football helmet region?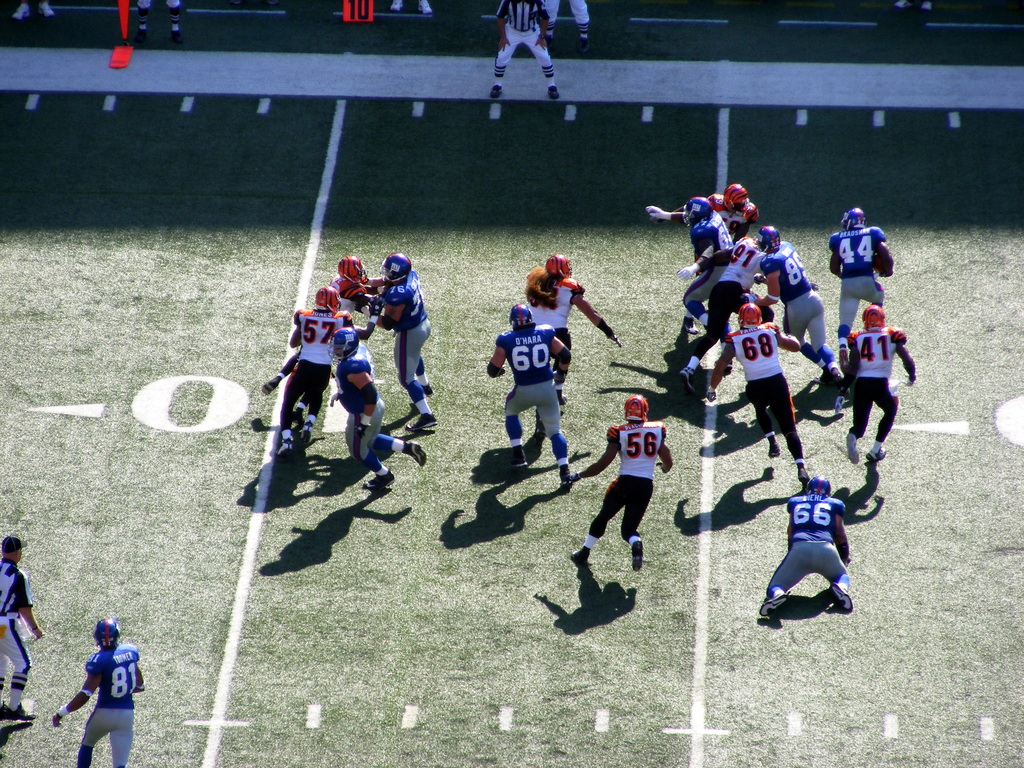
crop(858, 301, 888, 325)
